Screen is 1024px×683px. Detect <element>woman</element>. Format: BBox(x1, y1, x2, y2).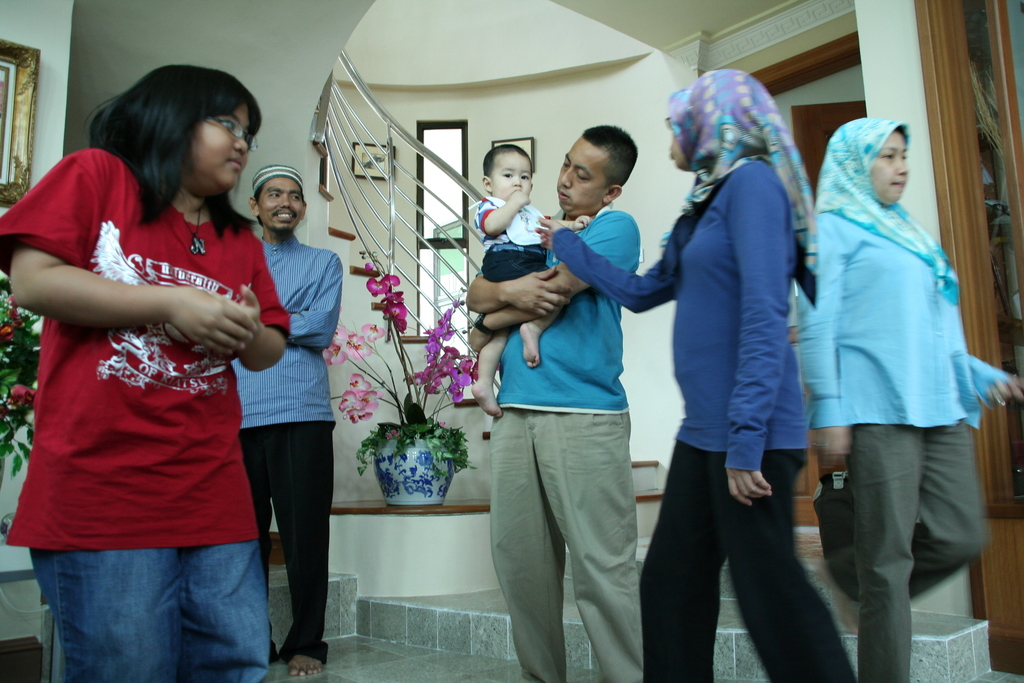
BBox(807, 115, 1023, 682).
